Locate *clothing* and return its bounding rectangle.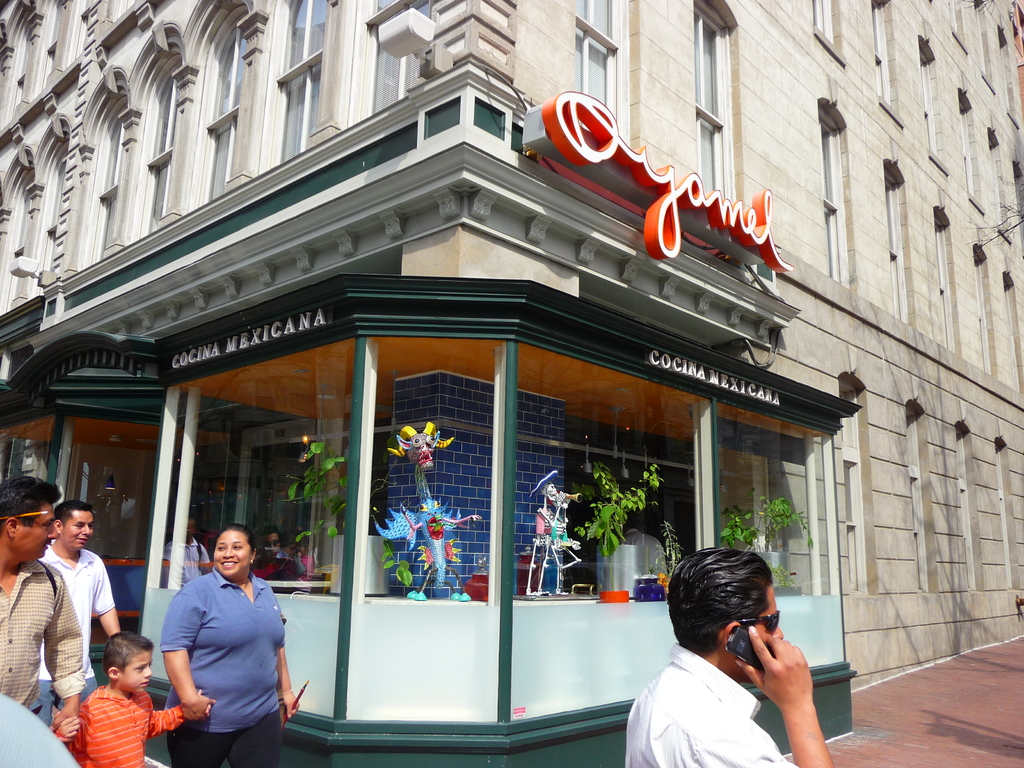
bbox=[40, 539, 116, 737].
